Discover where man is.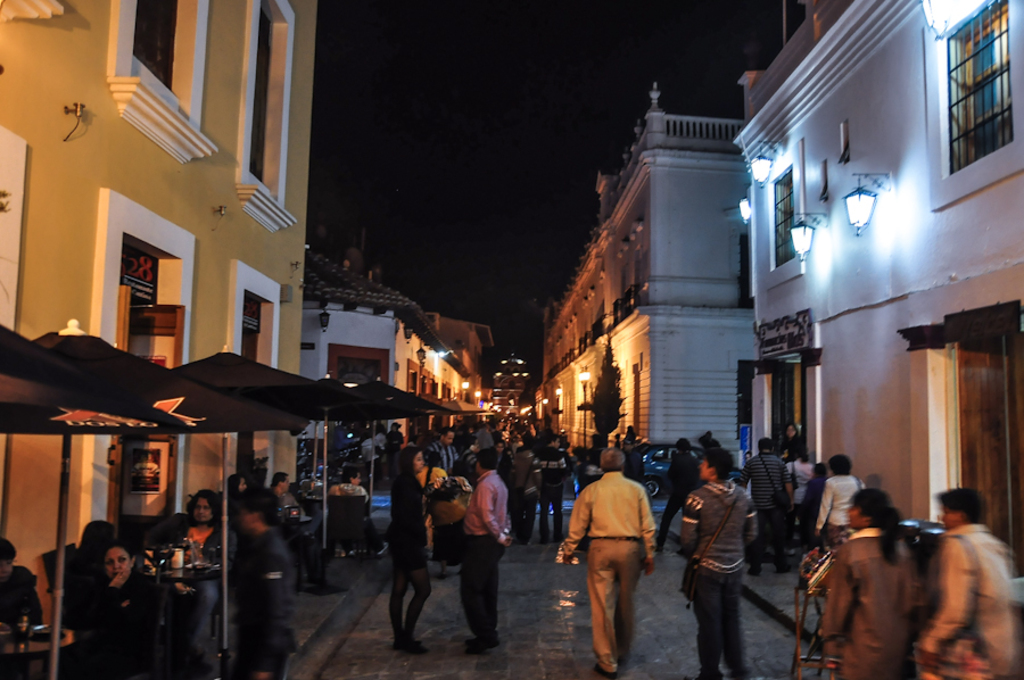
Discovered at box(133, 482, 253, 644).
